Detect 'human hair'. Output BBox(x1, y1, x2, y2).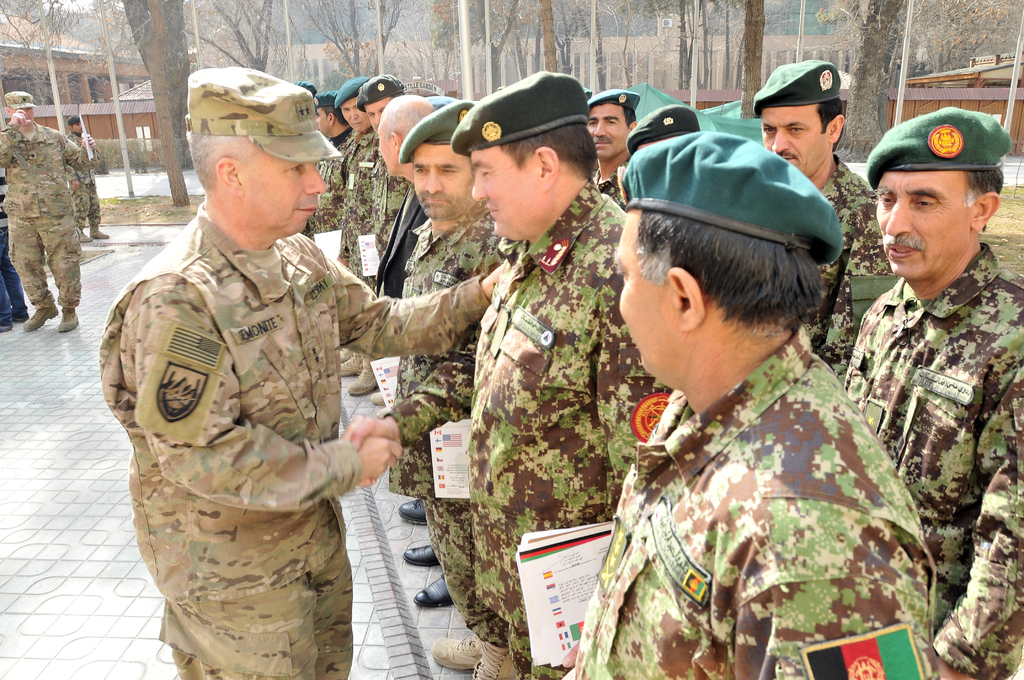
BBox(620, 104, 636, 131).
